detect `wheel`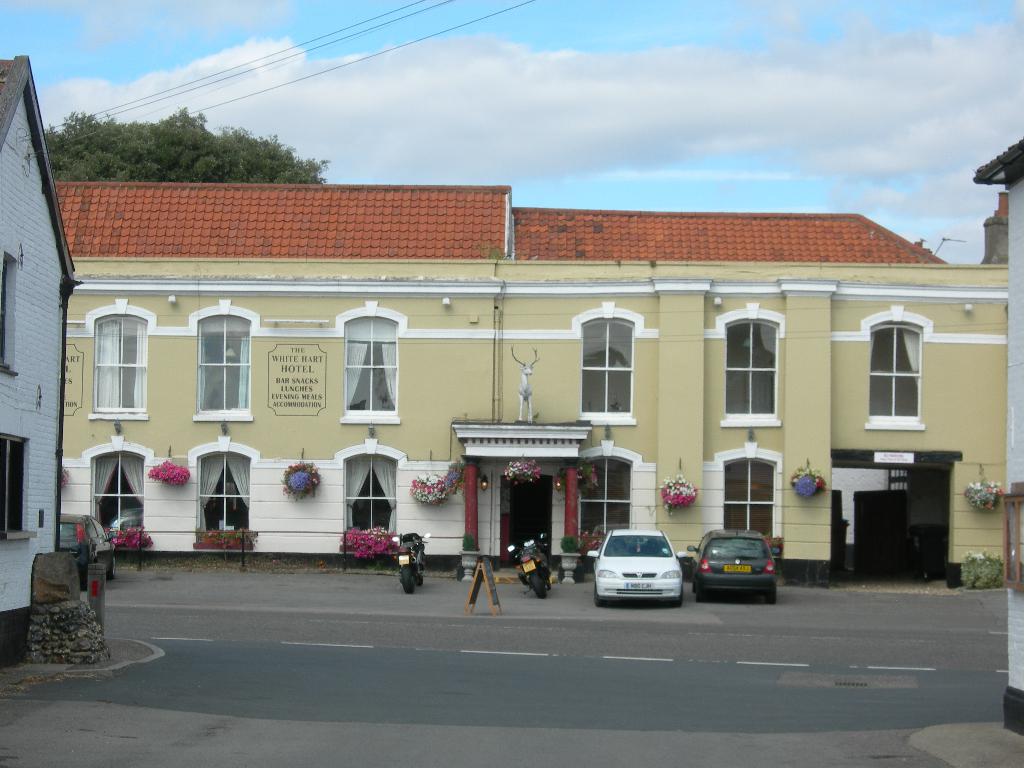
rect(596, 583, 605, 606)
